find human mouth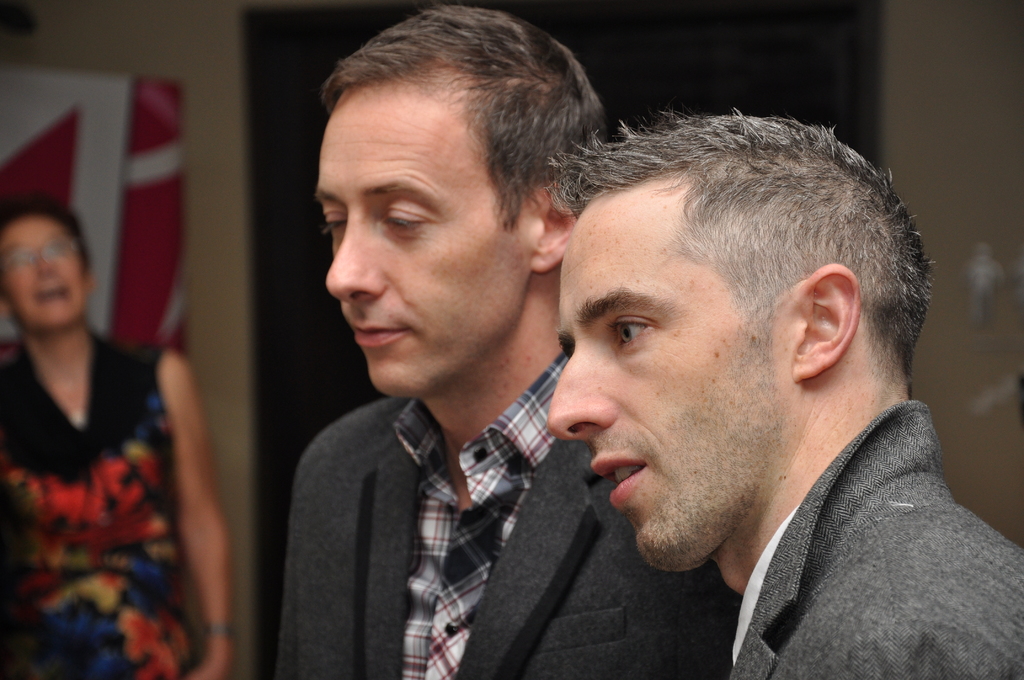
l=34, t=284, r=73, b=306
